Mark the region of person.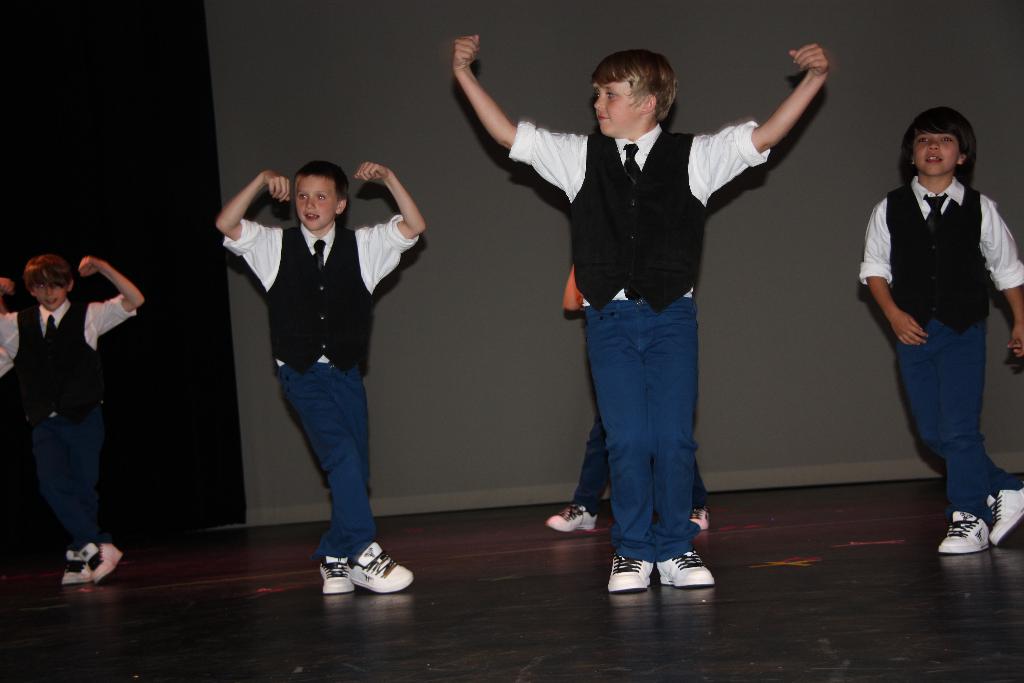
Region: <box>0,250,147,584</box>.
